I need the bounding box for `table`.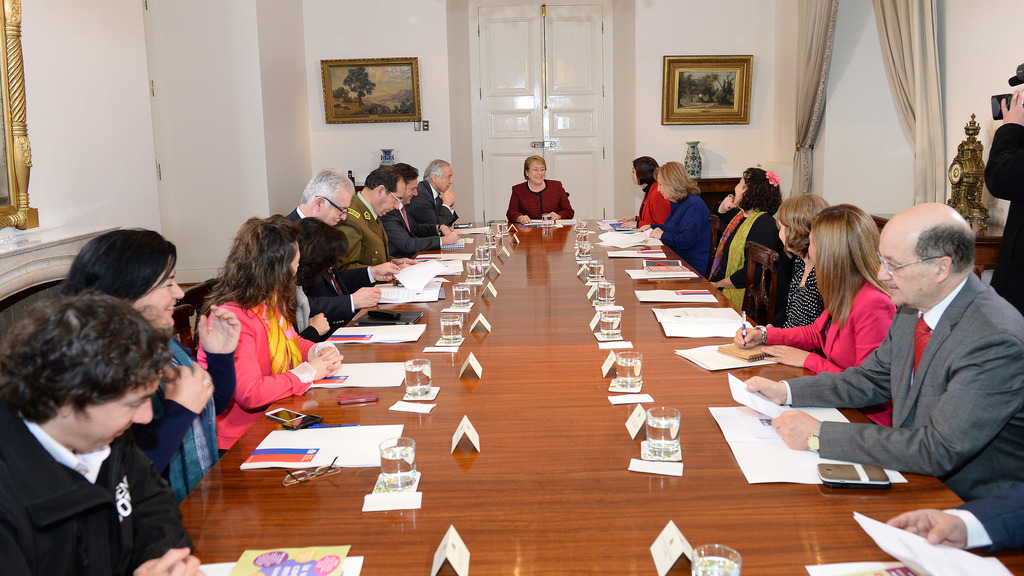
Here it is: (166, 253, 961, 573).
